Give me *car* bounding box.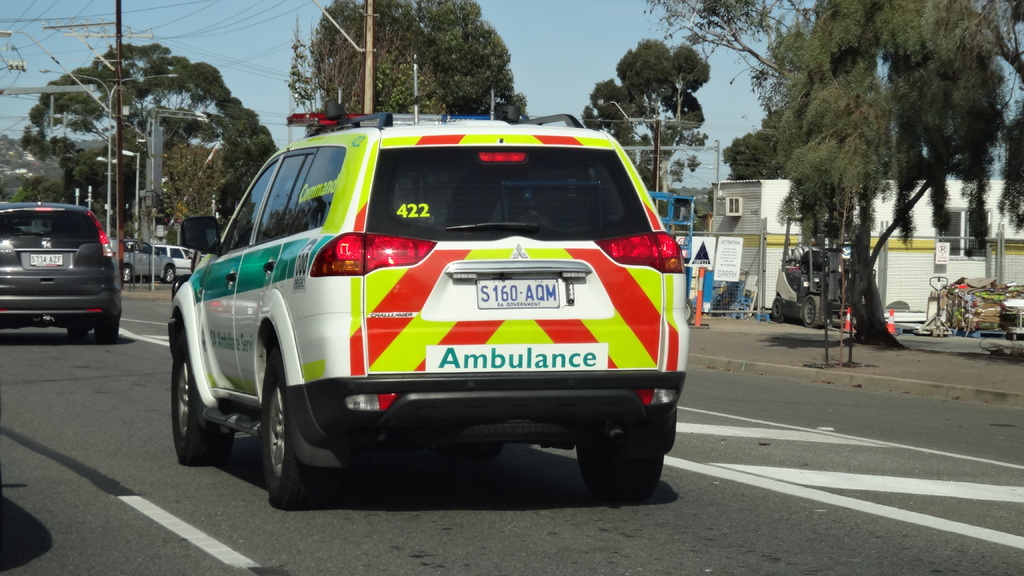
168 116 692 502.
